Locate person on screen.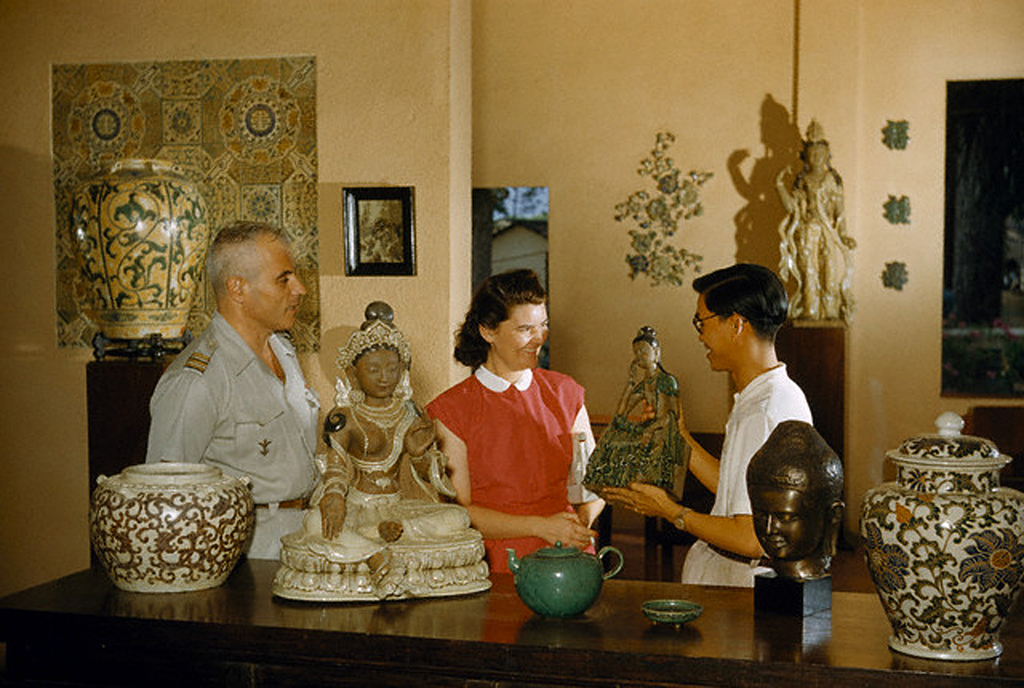
On screen at box(419, 270, 604, 572).
